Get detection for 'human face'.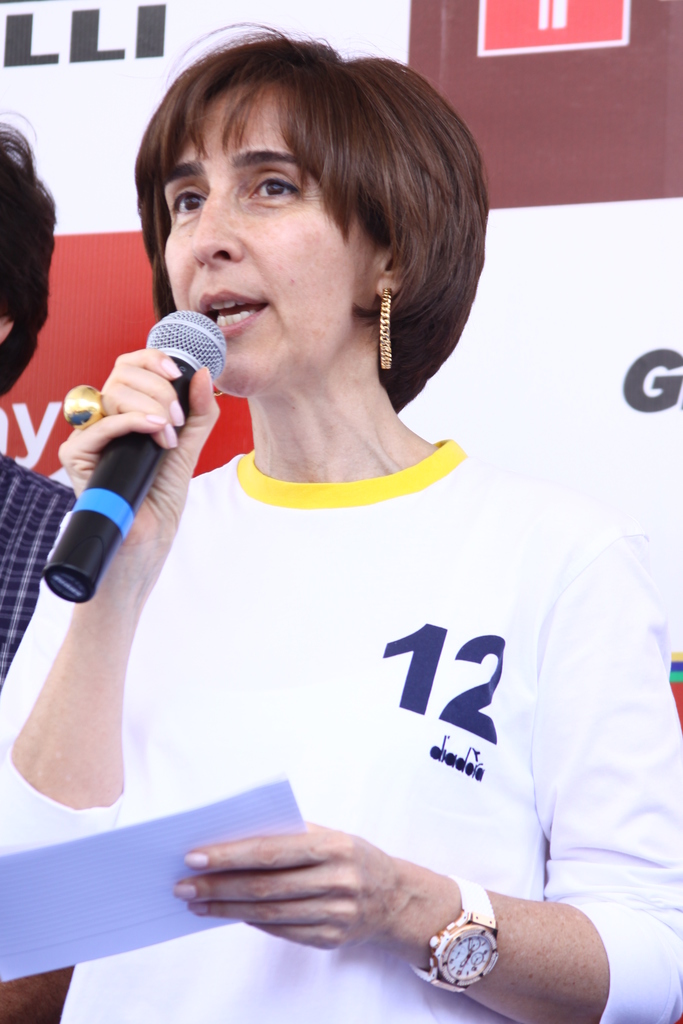
Detection: [x1=163, y1=81, x2=365, y2=399].
